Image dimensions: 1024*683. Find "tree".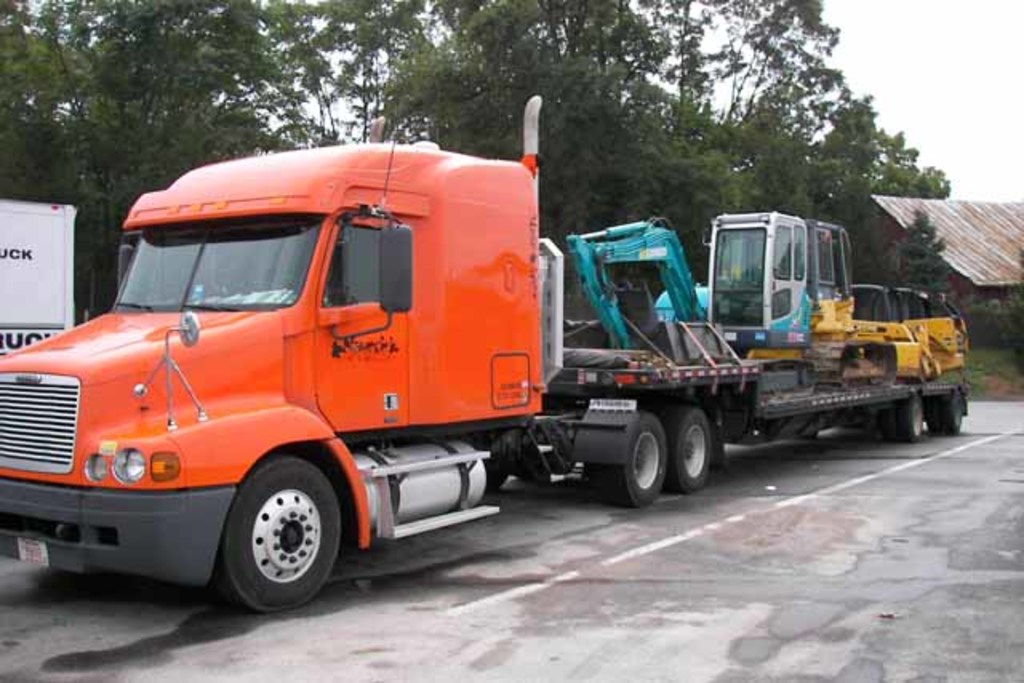
bbox=(890, 203, 955, 317).
